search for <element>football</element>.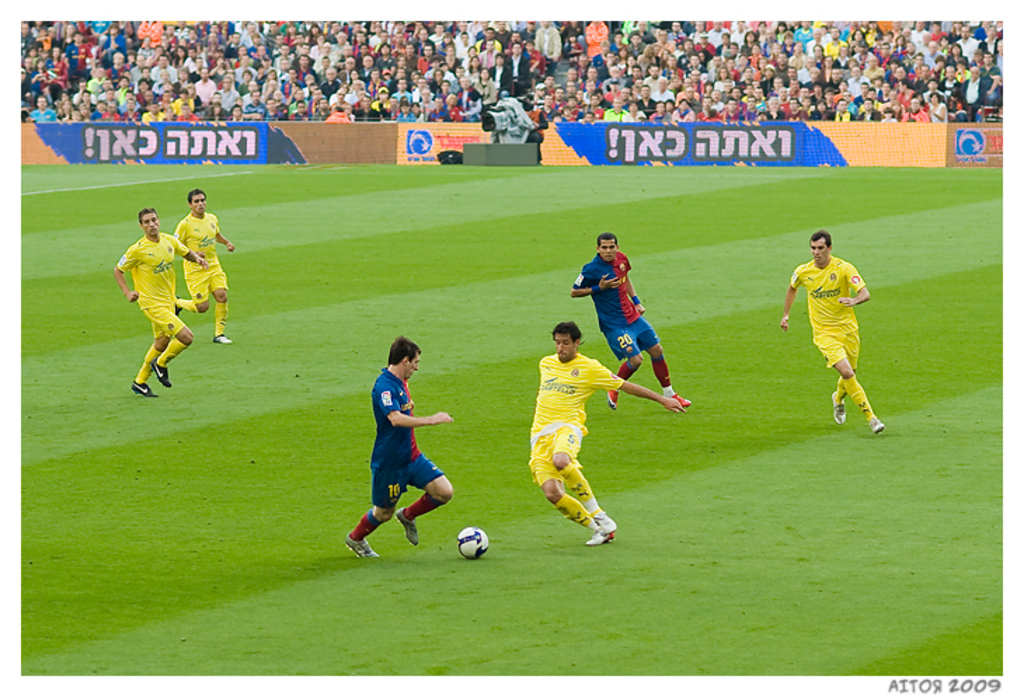
Found at bbox=(957, 130, 989, 161).
